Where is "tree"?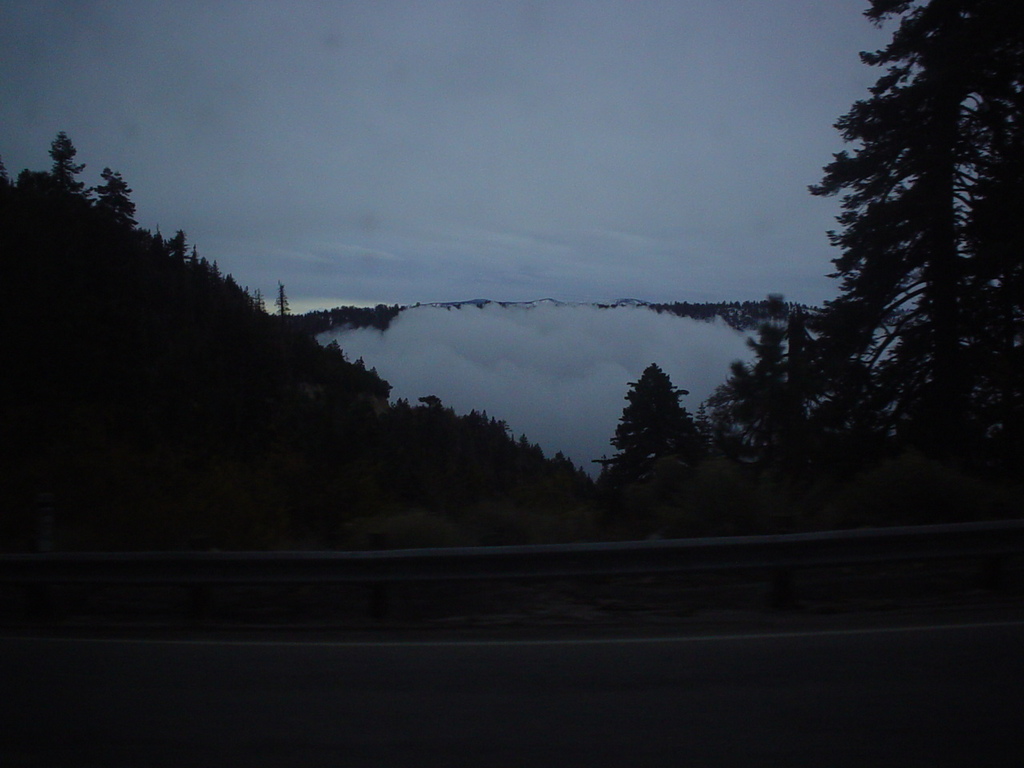
x1=604 y1=346 x2=711 y2=498.
